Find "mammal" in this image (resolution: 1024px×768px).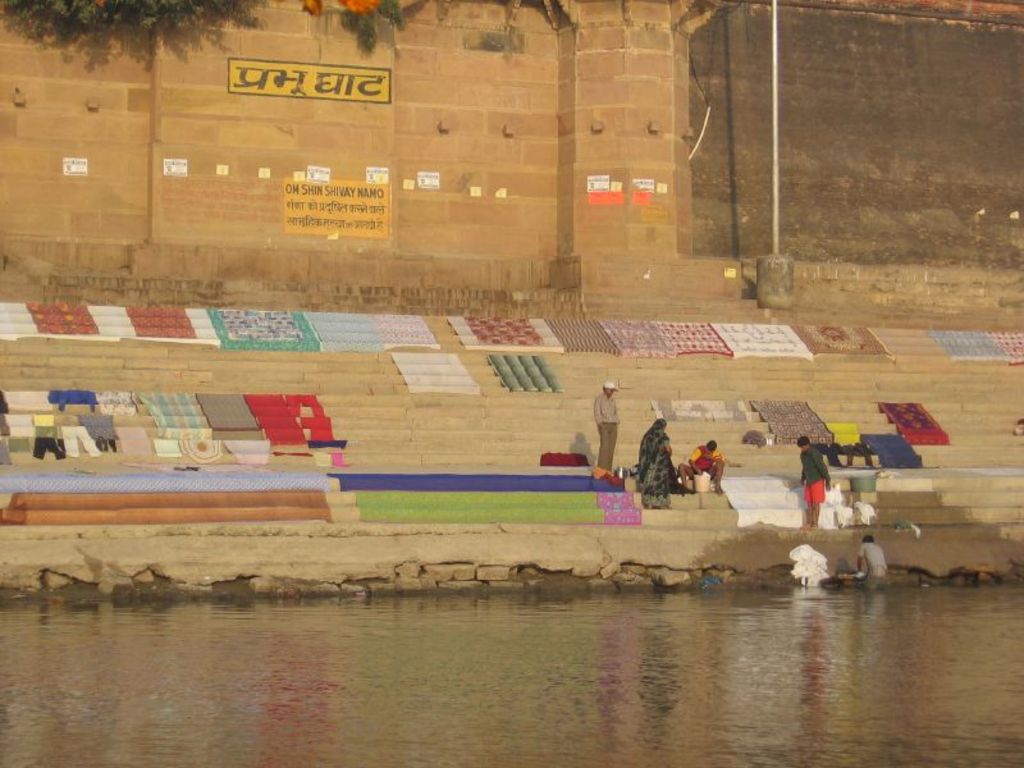
[left=594, top=380, right=621, bottom=471].
